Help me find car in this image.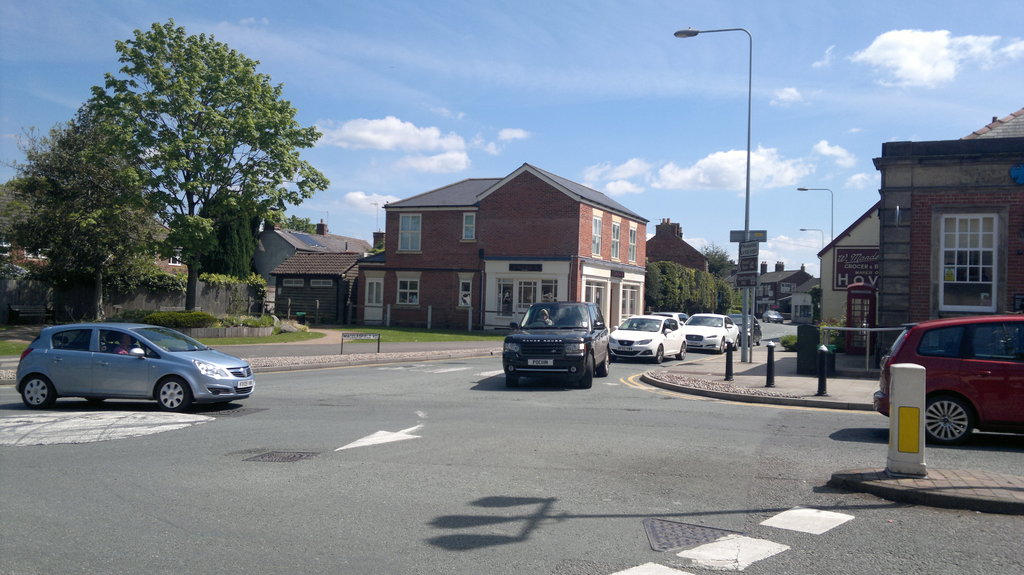
Found it: {"left": 688, "top": 313, "right": 737, "bottom": 353}.
